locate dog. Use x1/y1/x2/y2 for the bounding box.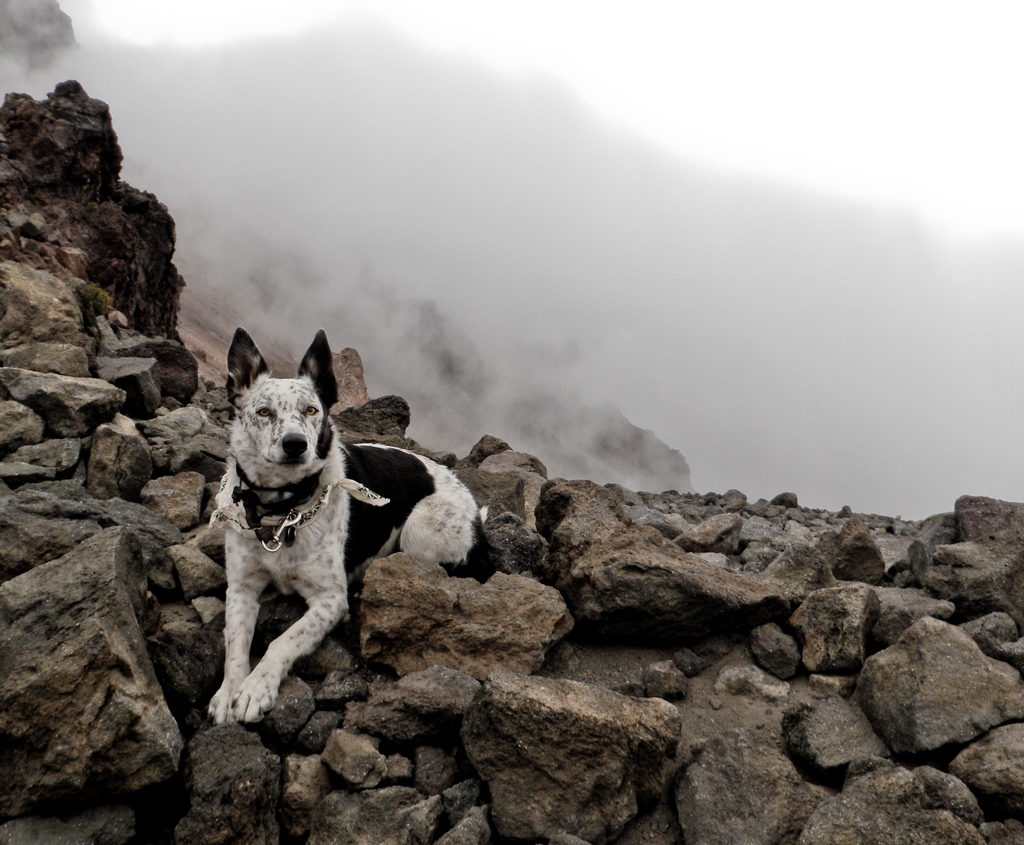
213/331/508/724.
